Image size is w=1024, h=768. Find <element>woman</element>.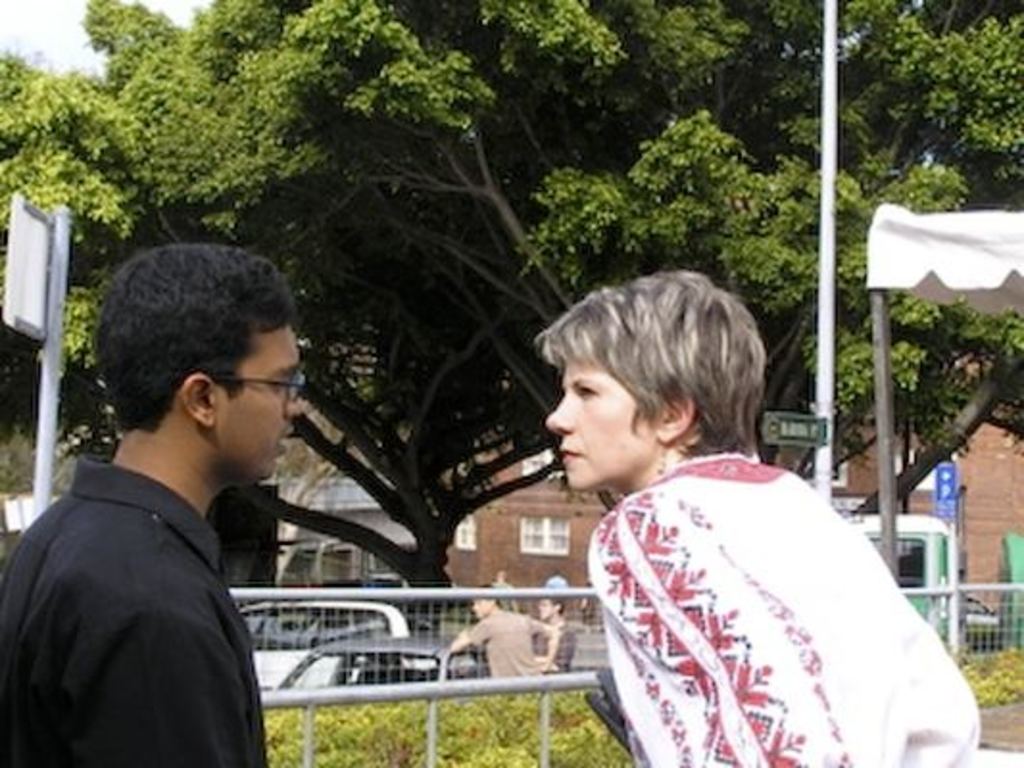
(left=523, top=275, right=957, bottom=767).
